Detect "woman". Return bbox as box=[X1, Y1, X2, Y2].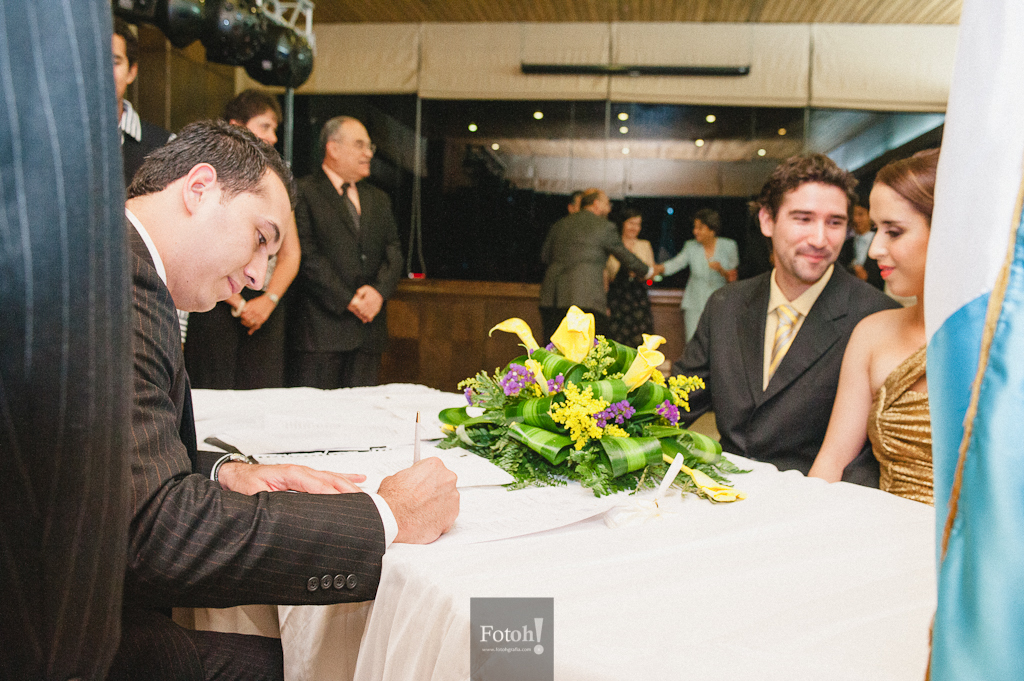
box=[190, 83, 307, 388].
